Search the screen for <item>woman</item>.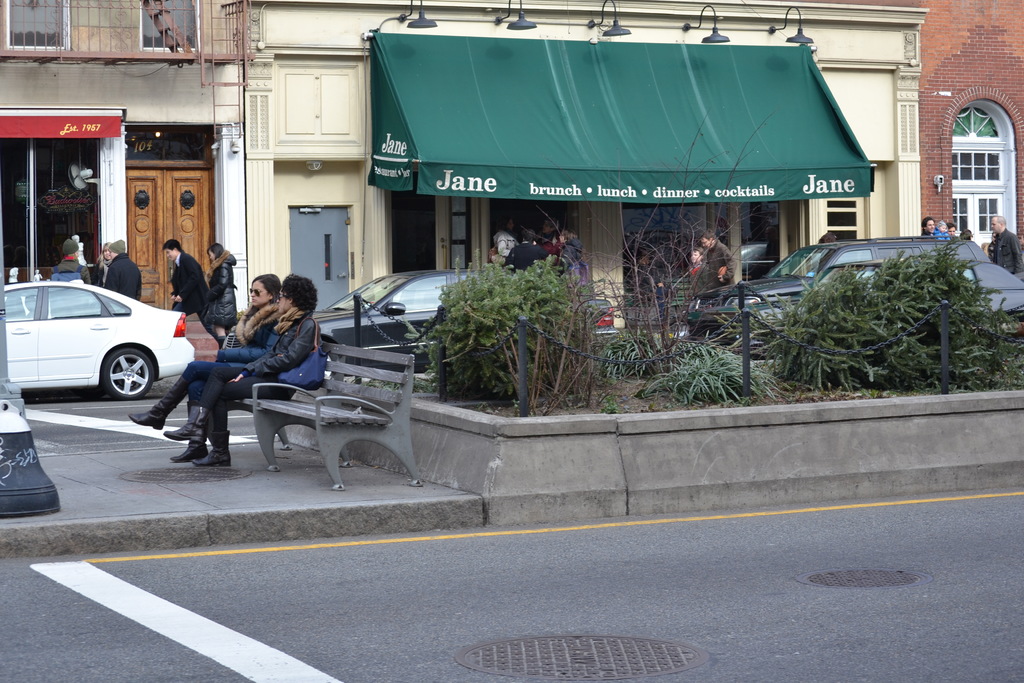
Found at x1=205 y1=245 x2=237 y2=350.
